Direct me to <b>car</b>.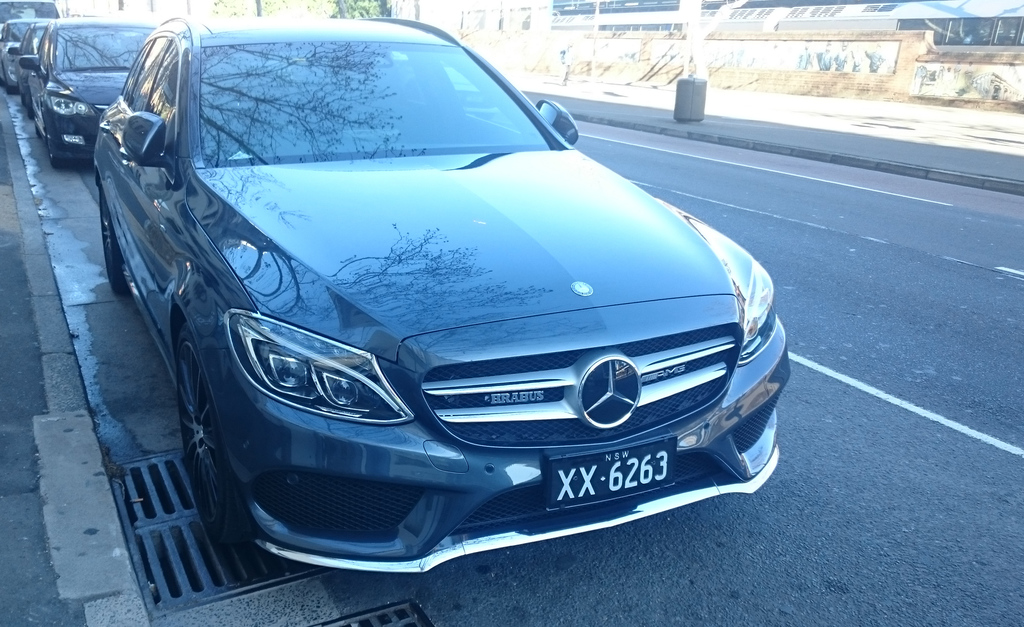
Direction: region(82, 19, 774, 586).
